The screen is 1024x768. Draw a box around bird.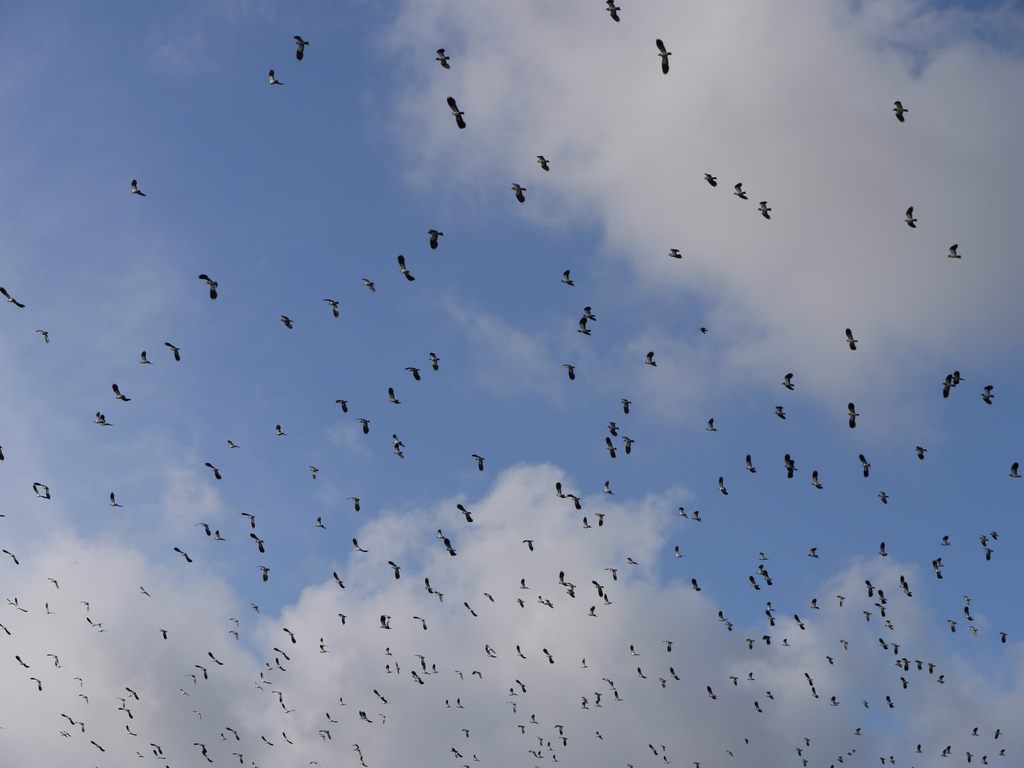
{"left": 111, "top": 378, "right": 129, "bottom": 403}.
